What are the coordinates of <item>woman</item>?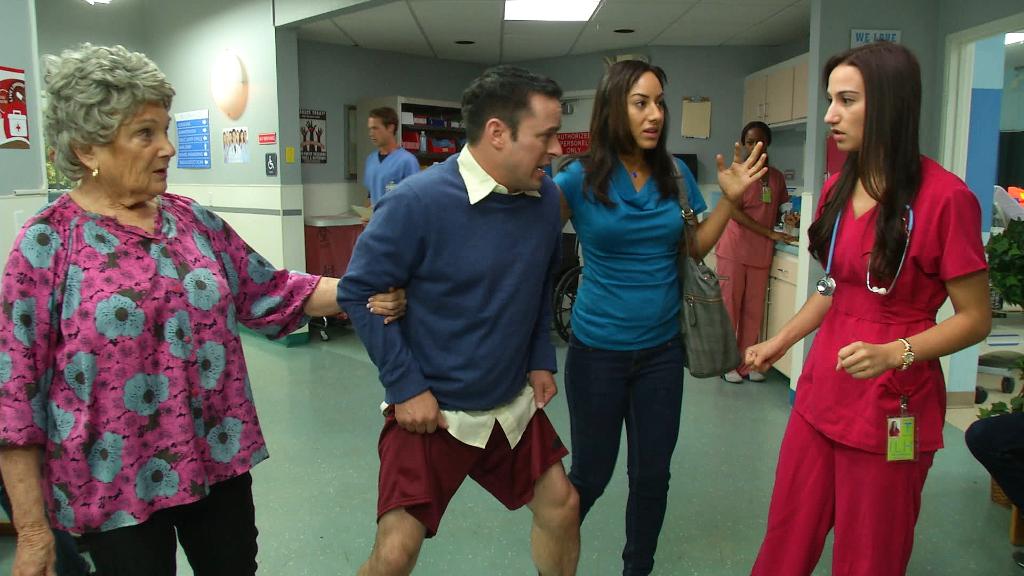
(712,127,790,389).
